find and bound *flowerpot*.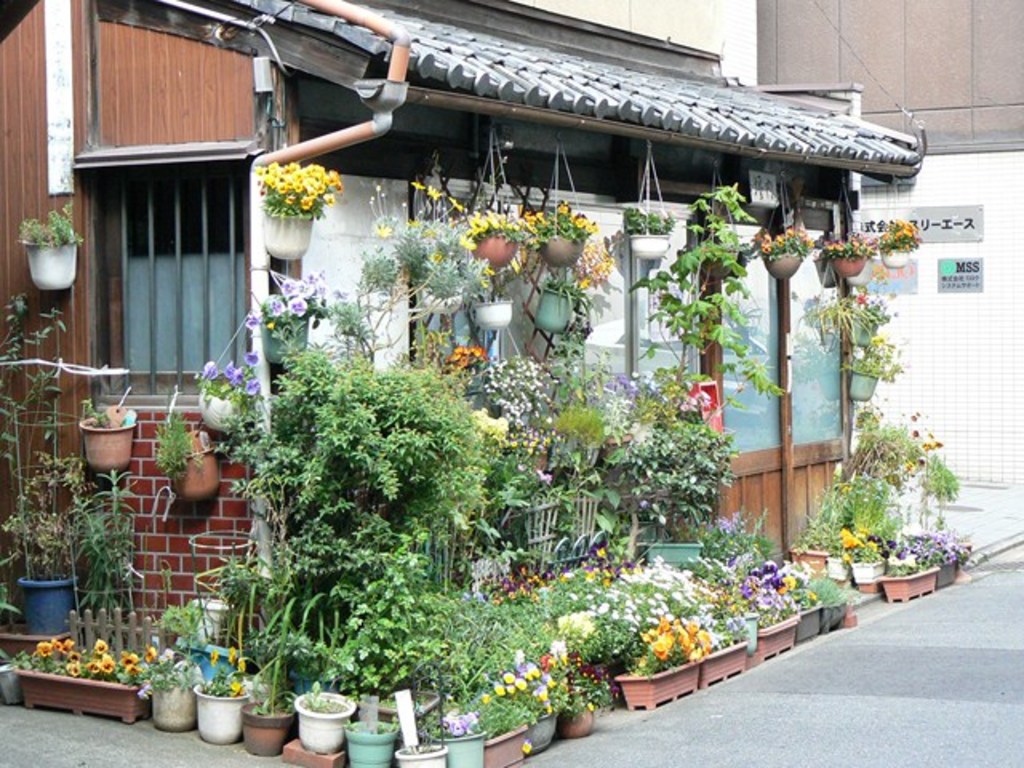
Bound: box(342, 718, 397, 766).
